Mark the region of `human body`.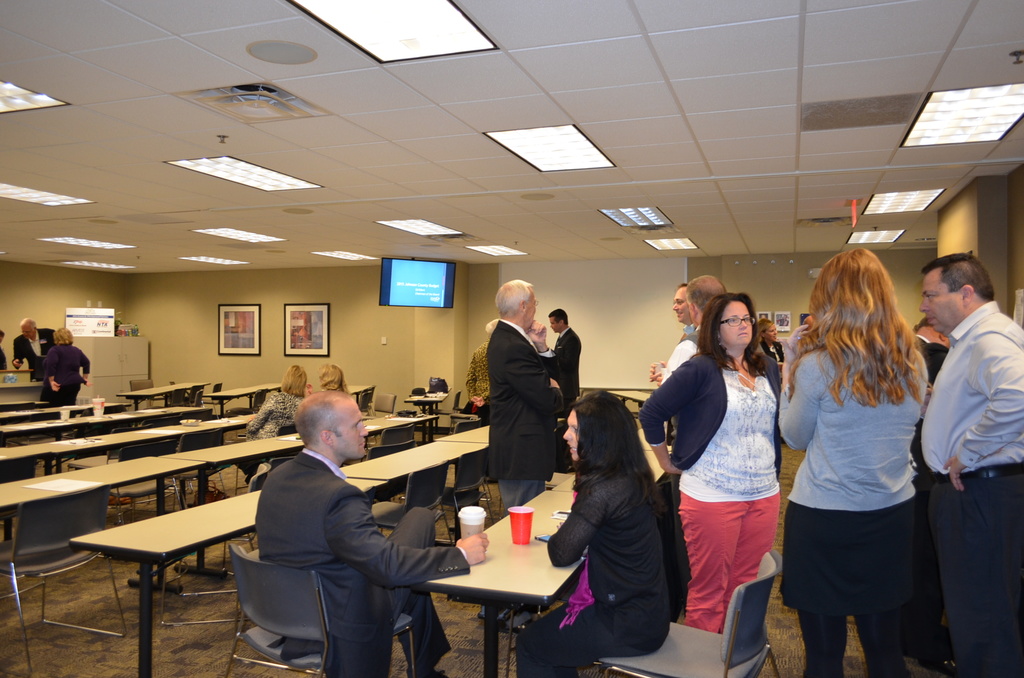
Region: 42/326/90/406.
